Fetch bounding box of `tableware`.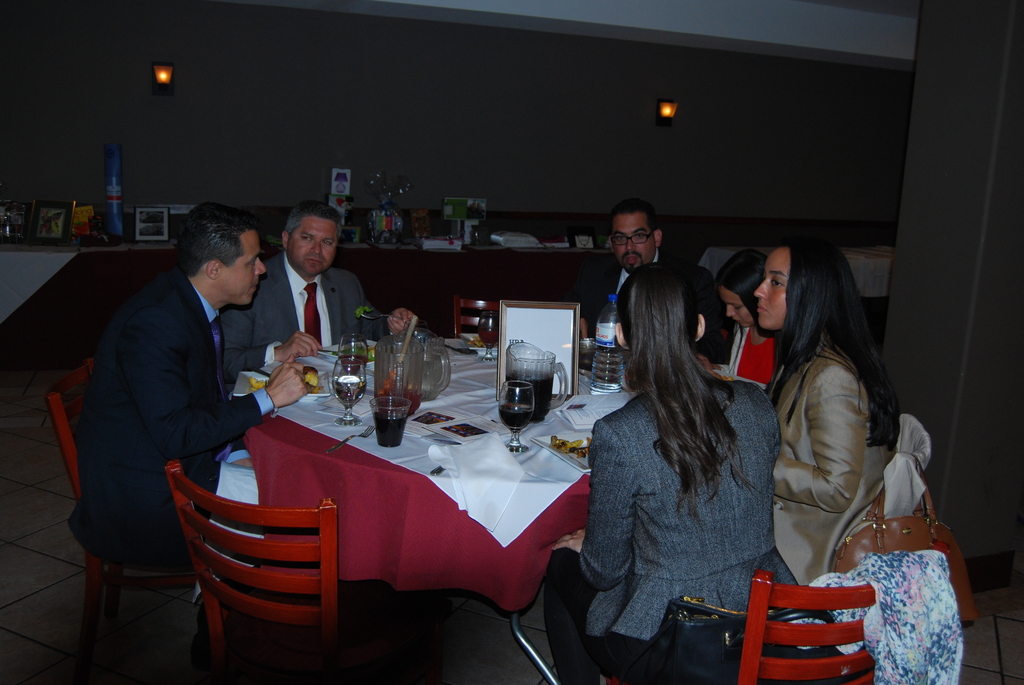
Bbox: x1=335 y1=331 x2=372 y2=382.
